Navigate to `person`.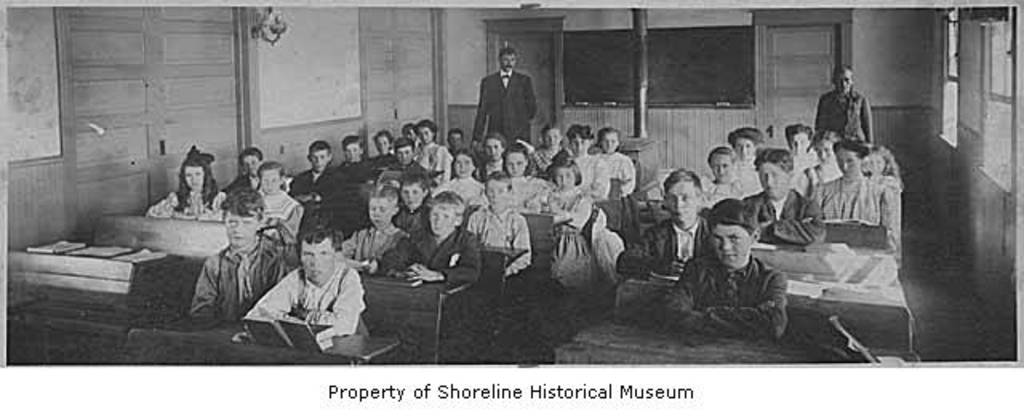
Navigation target: [477,59,547,158].
